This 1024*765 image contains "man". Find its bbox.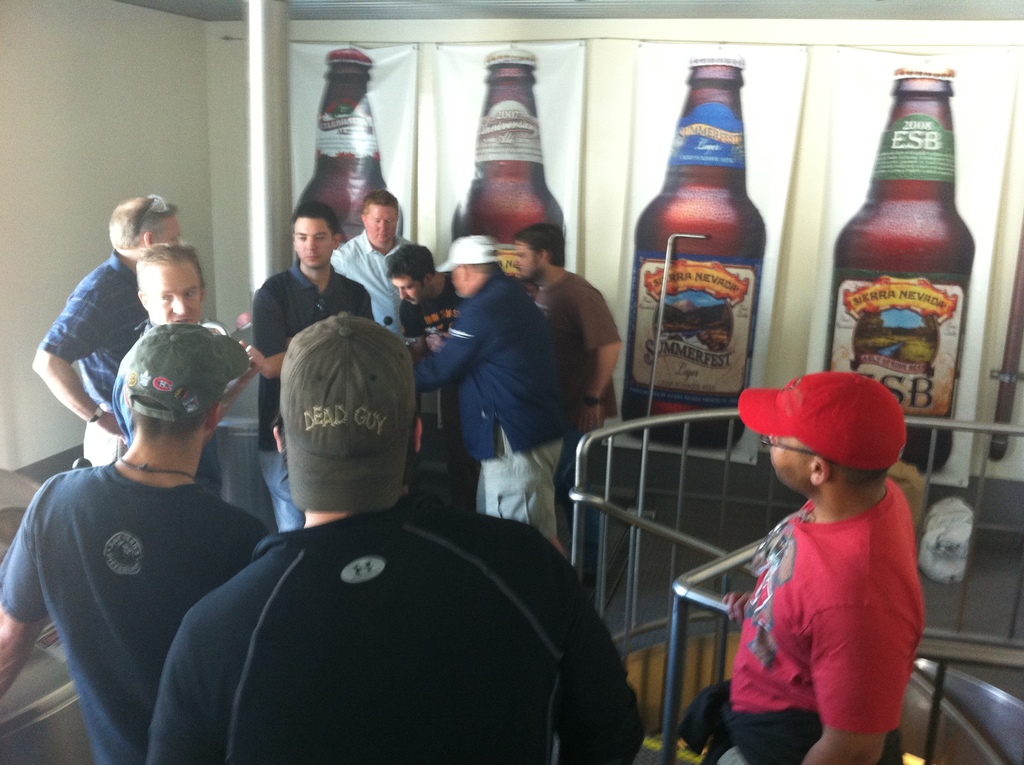
box=[514, 222, 620, 575].
